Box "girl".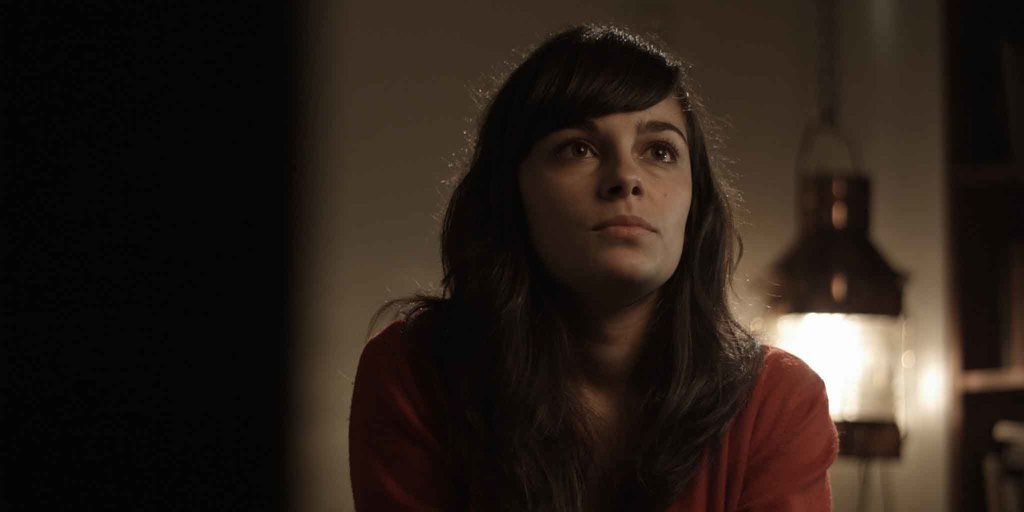
select_region(338, 19, 842, 511).
